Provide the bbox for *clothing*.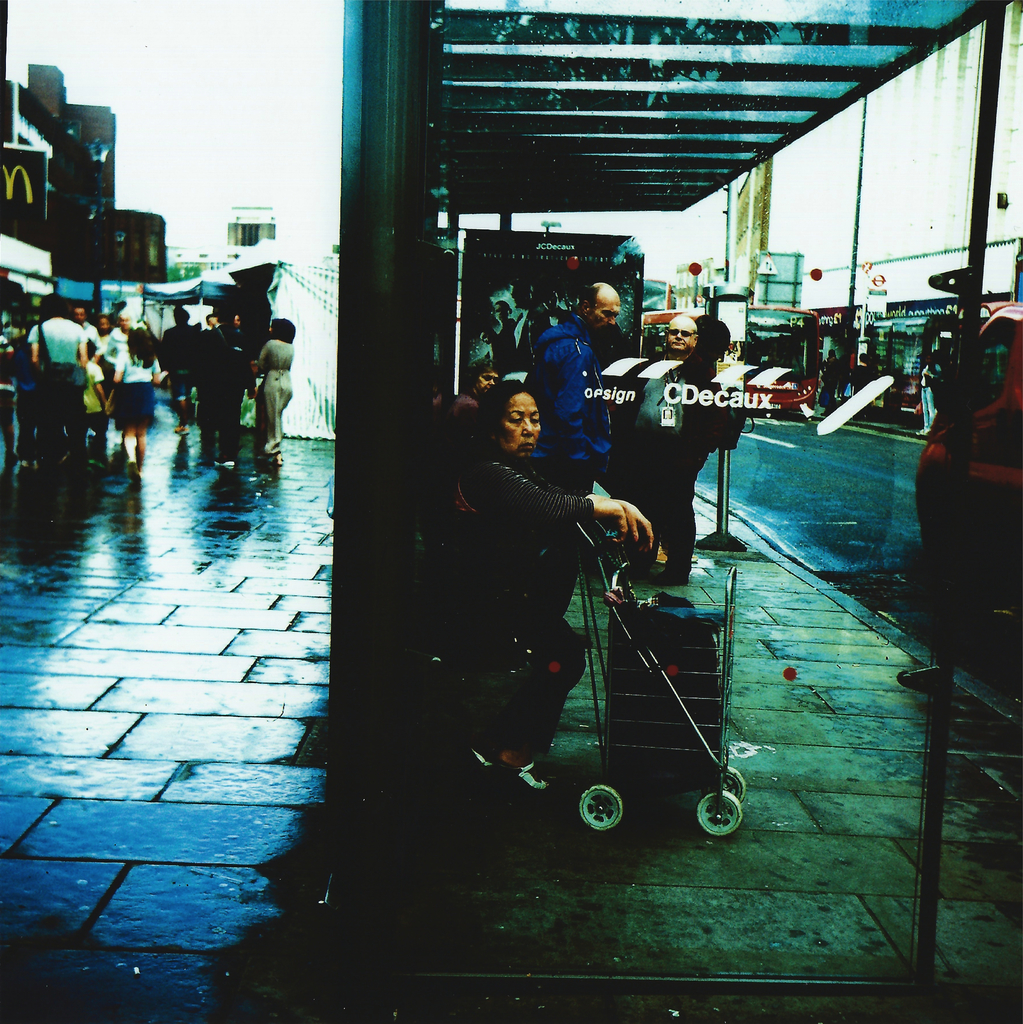
locate(112, 351, 156, 449).
